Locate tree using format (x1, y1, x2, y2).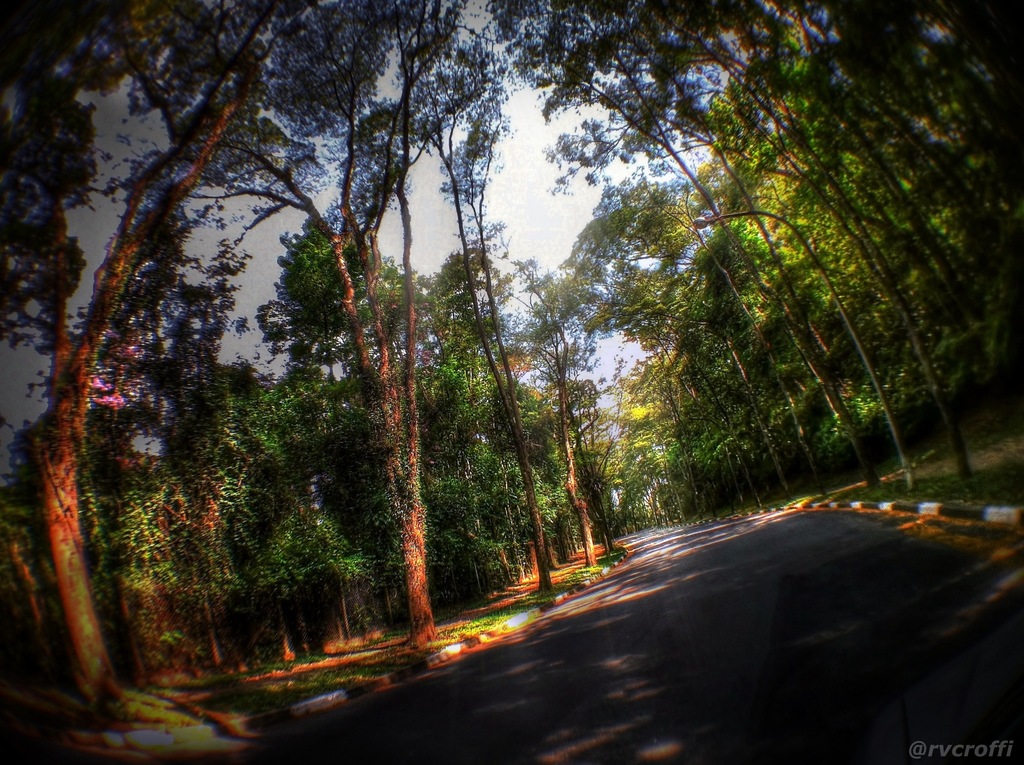
(0, 0, 364, 704).
